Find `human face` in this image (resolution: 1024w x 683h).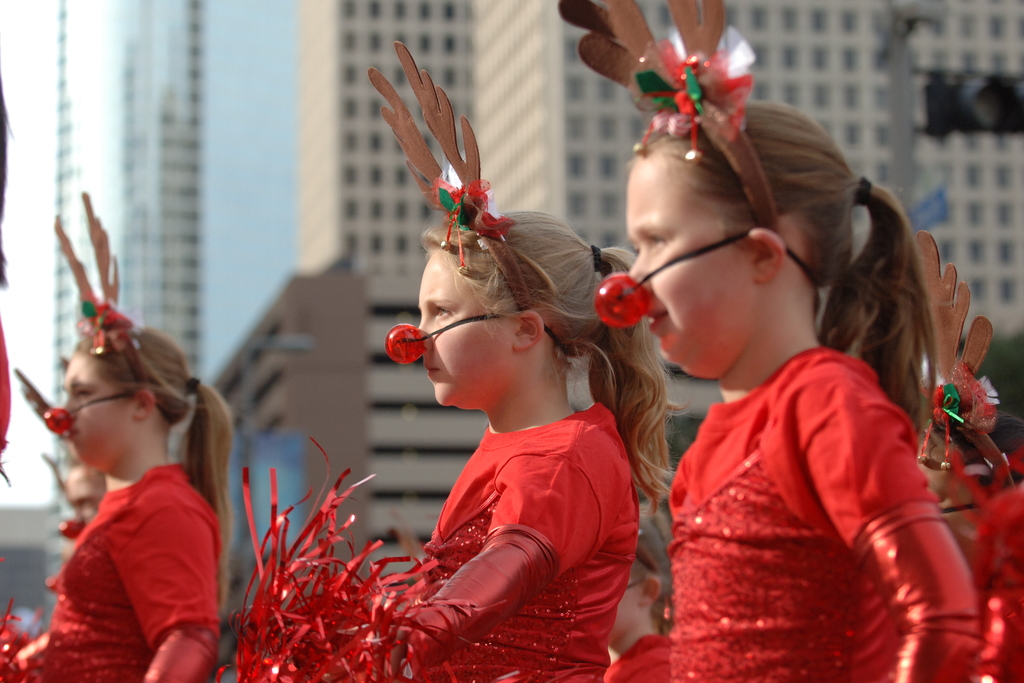
[left=417, top=248, right=519, bottom=404].
